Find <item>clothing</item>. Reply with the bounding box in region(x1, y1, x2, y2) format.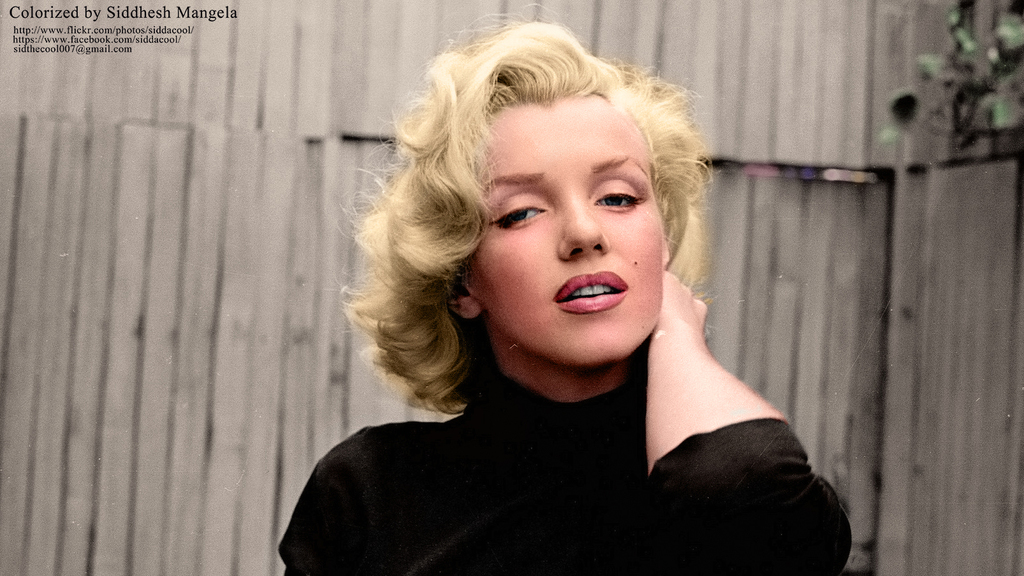
region(273, 290, 856, 571).
